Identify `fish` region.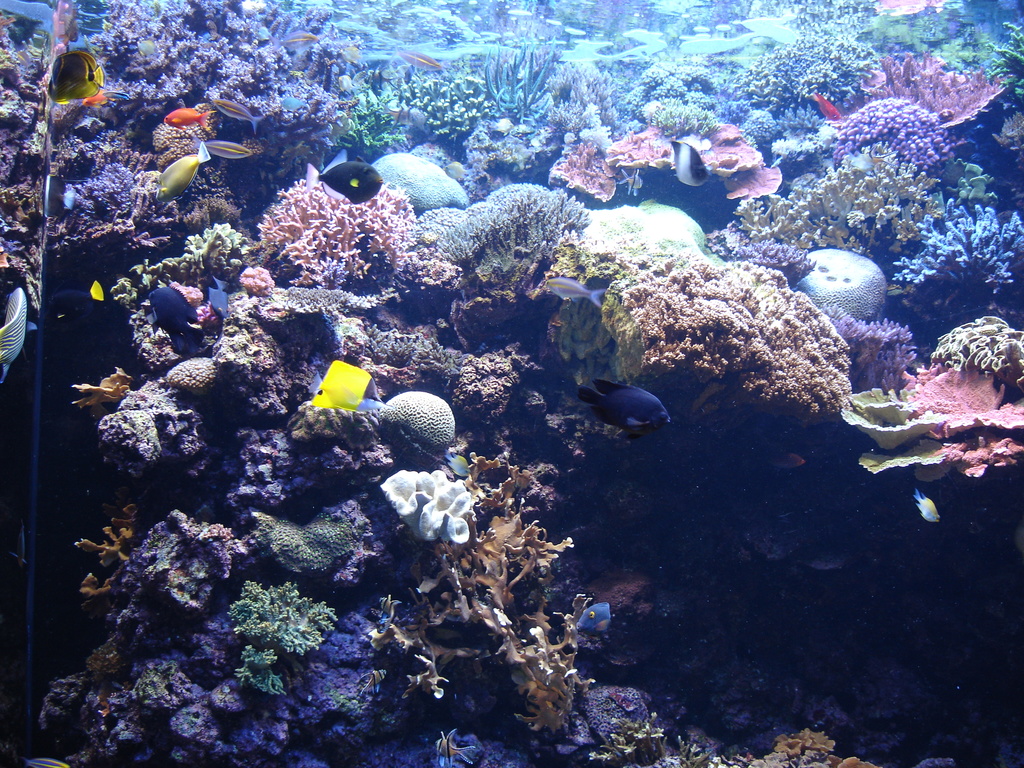
Region: [x1=387, y1=103, x2=417, y2=120].
